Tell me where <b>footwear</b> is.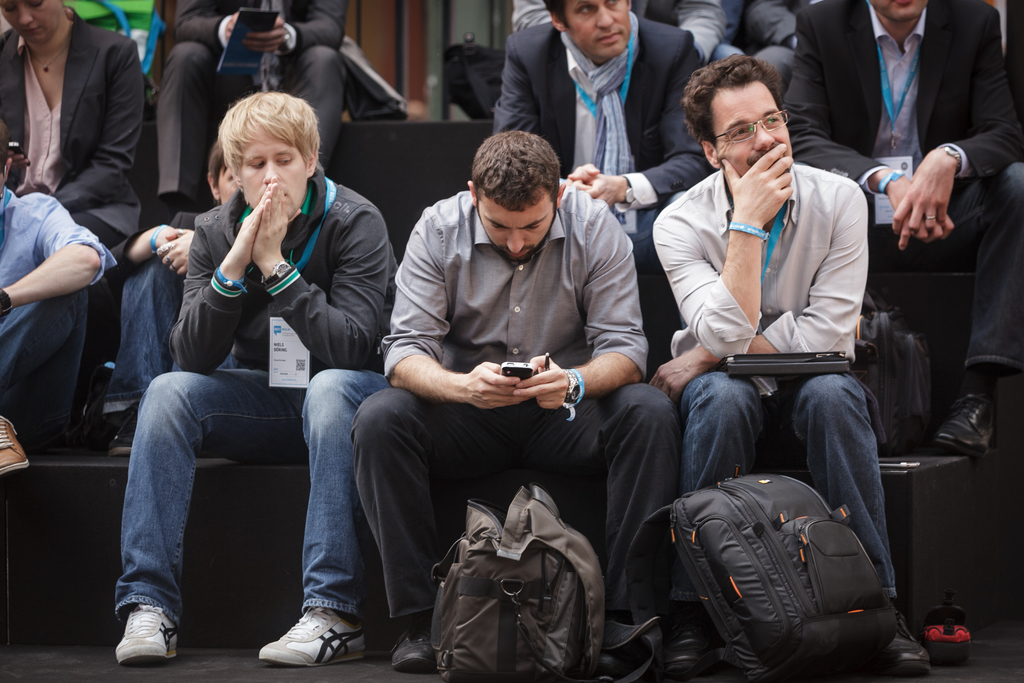
<b>footwear</b> is at region(666, 633, 718, 682).
